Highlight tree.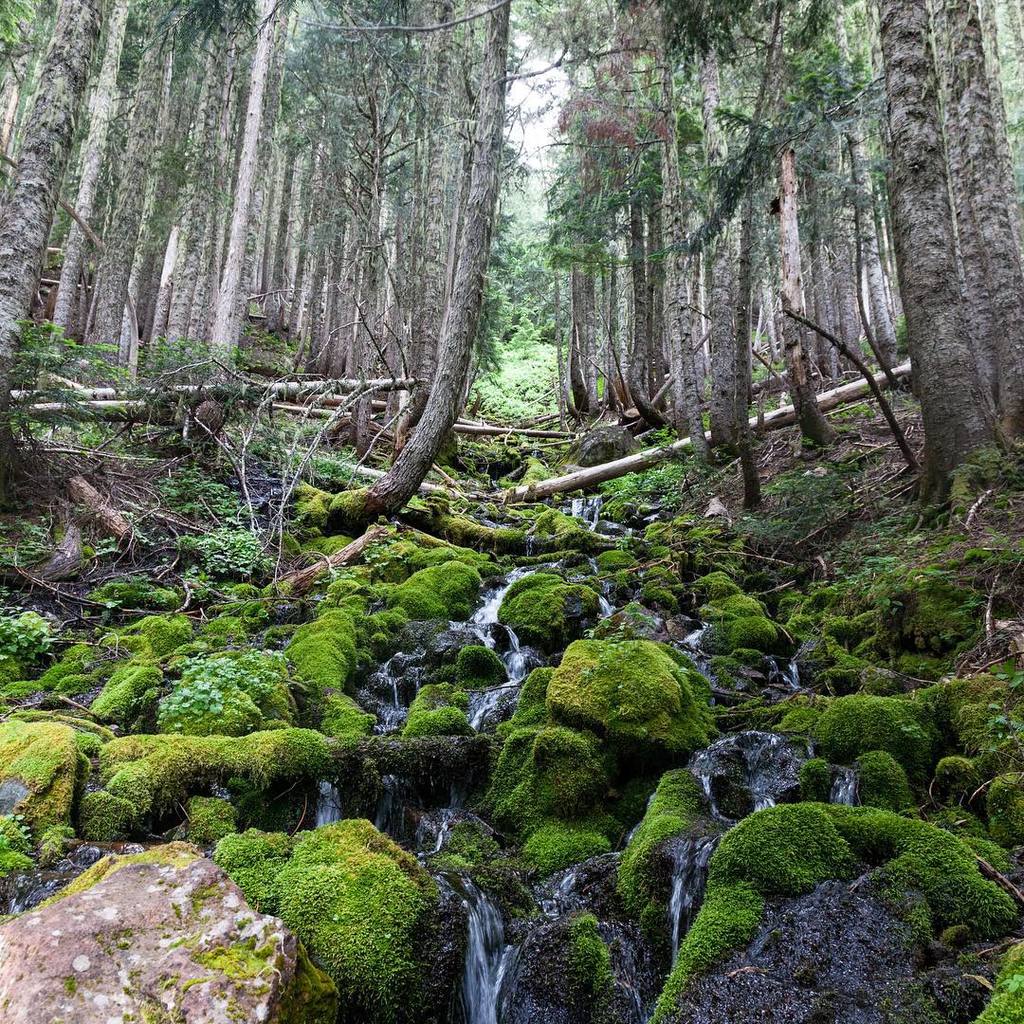
Highlighted region: [927, 0, 1023, 410].
